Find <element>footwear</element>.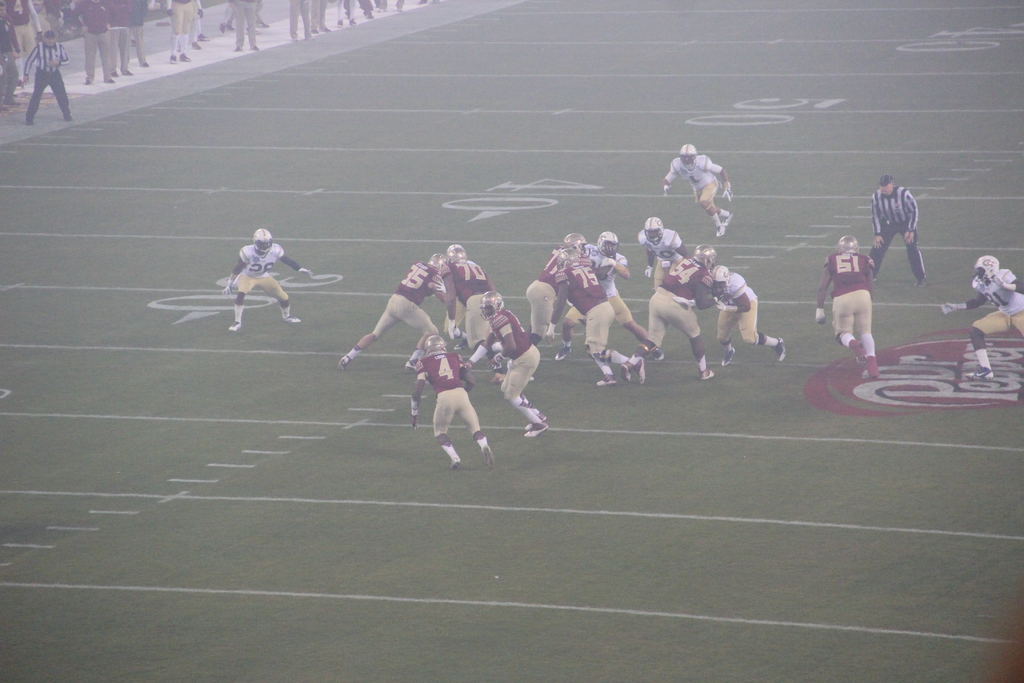
<region>168, 58, 173, 64</region>.
